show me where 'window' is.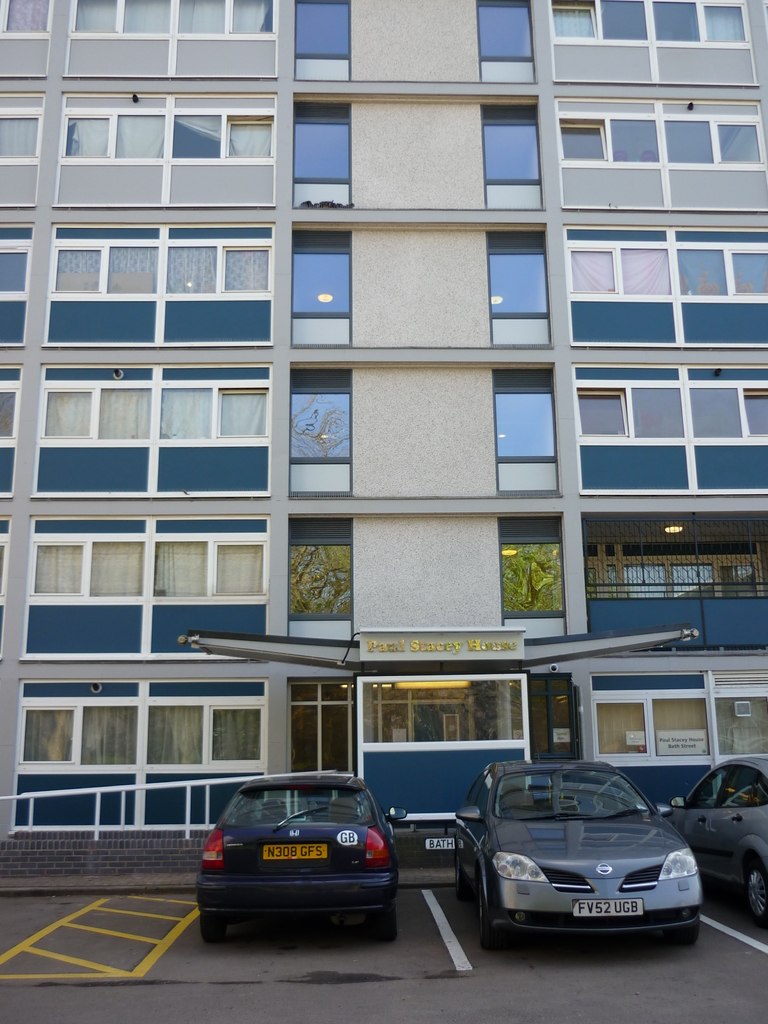
'window' is at detection(0, 242, 30, 300).
